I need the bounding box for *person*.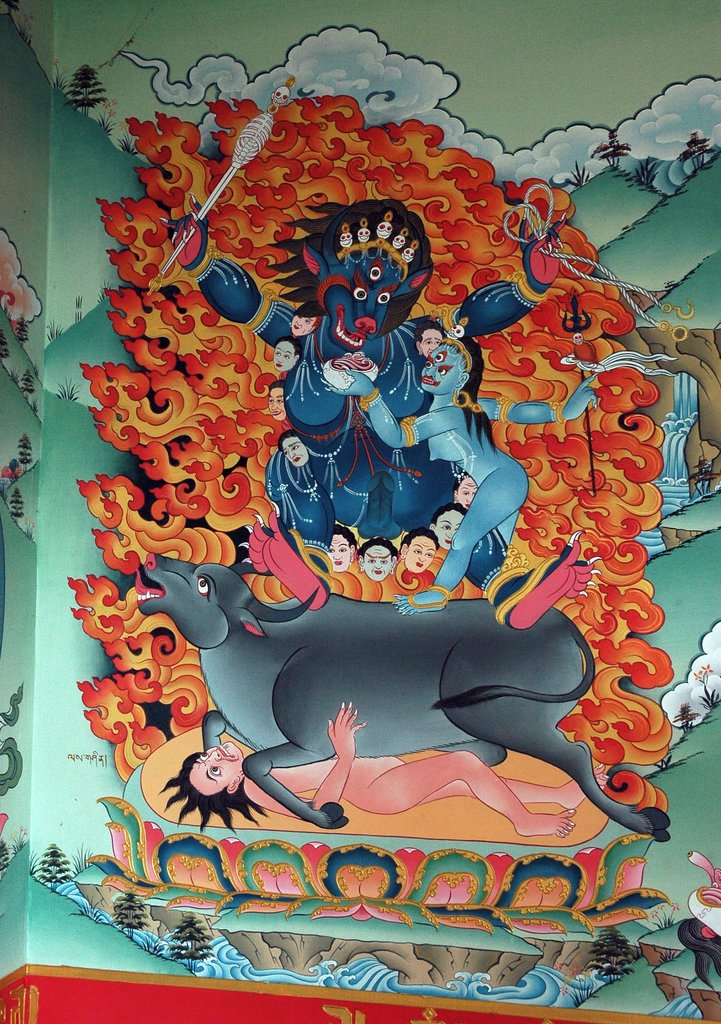
Here it is: locate(331, 335, 532, 610).
